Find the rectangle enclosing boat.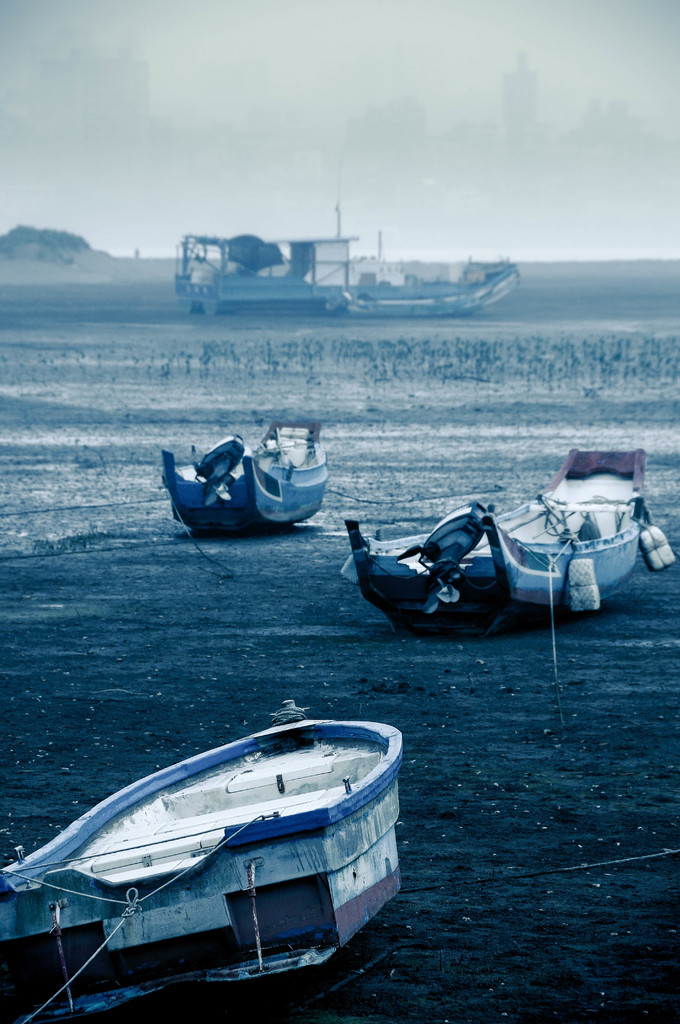
[161, 419, 325, 529].
